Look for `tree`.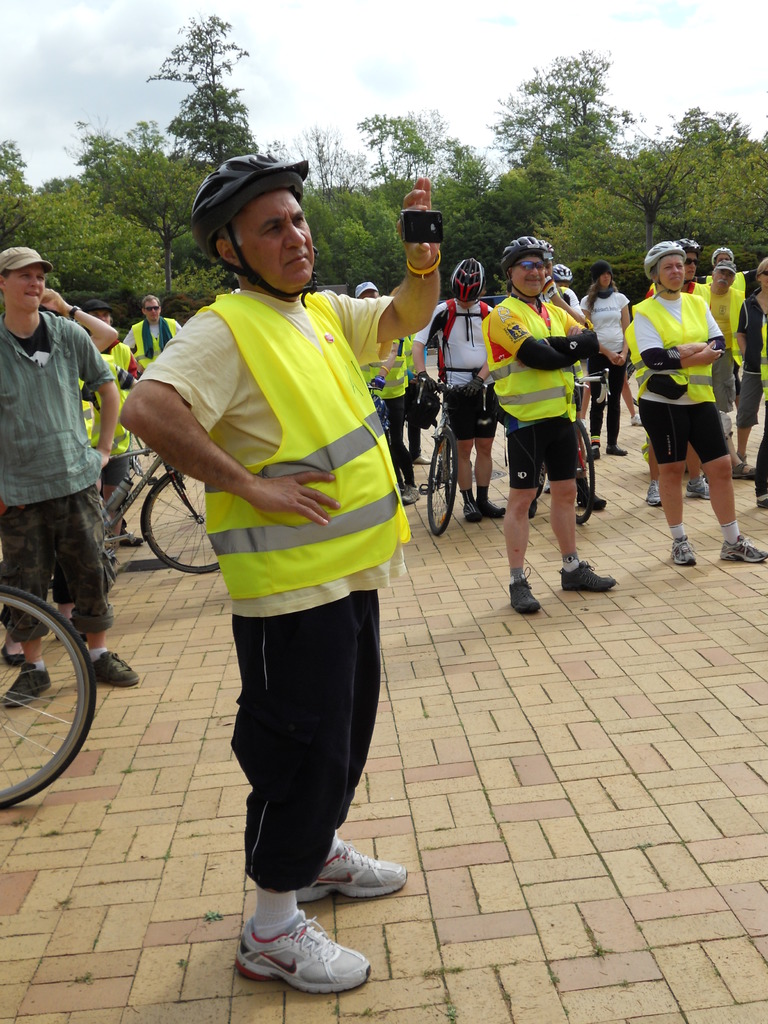
Found: (543,106,767,300).
